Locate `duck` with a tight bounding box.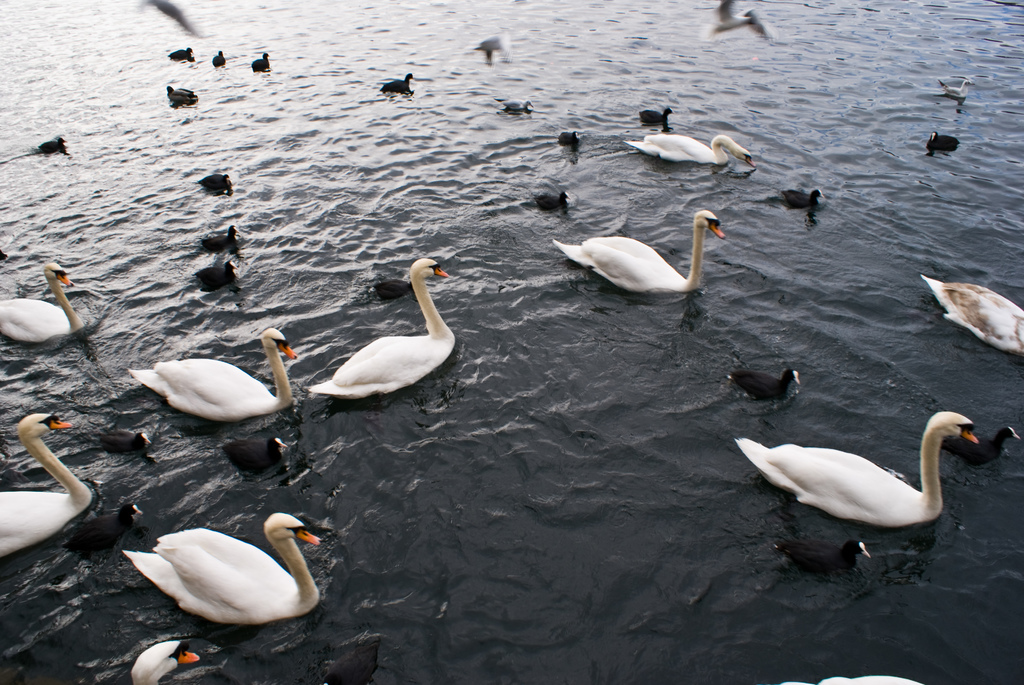
crop(0, 258, 88, 365).
